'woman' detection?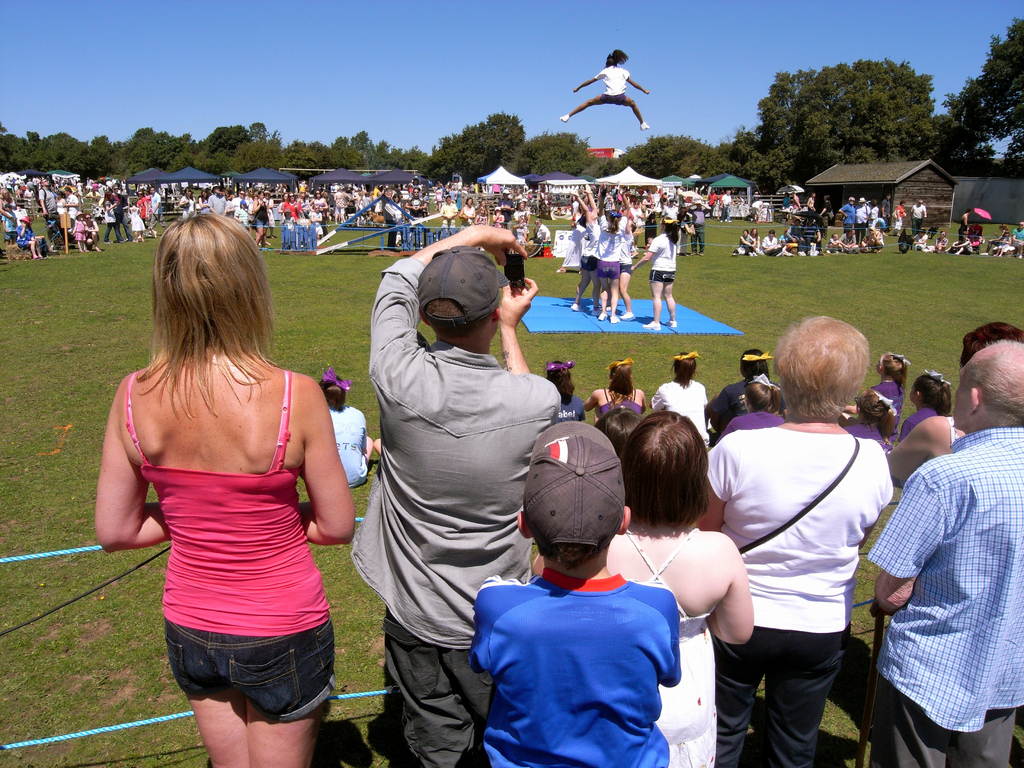
detection(67, 211, 102, 251)
